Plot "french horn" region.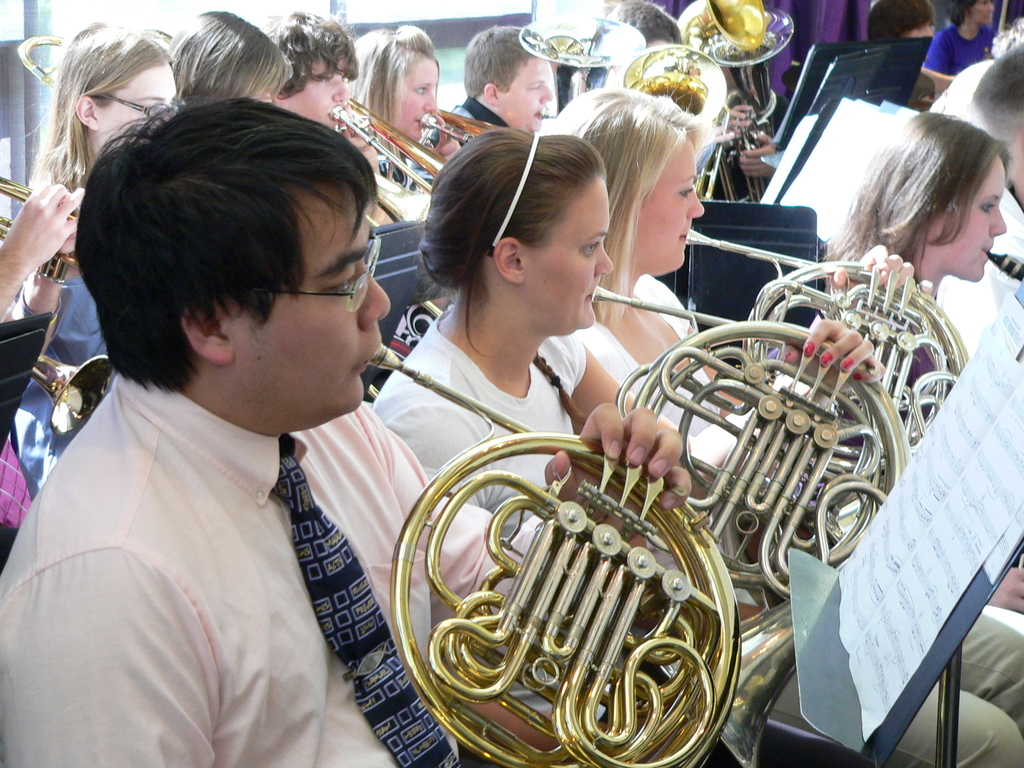
Plotted at bbox=[607, 40, 743, 146].
